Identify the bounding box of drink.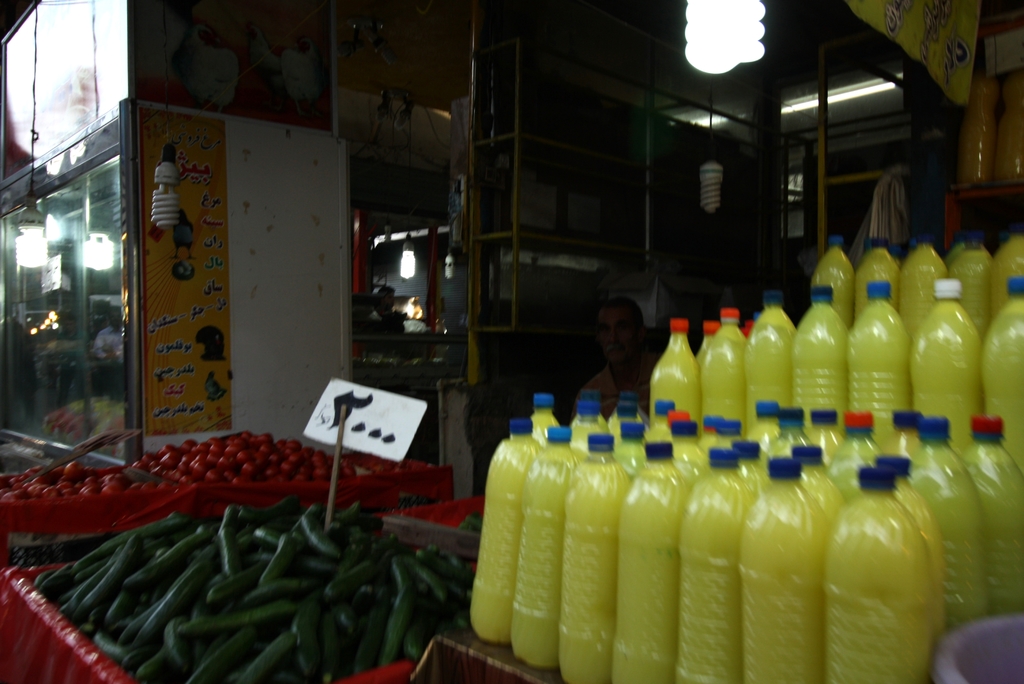
bbox=[560, 434, 634, 683].
